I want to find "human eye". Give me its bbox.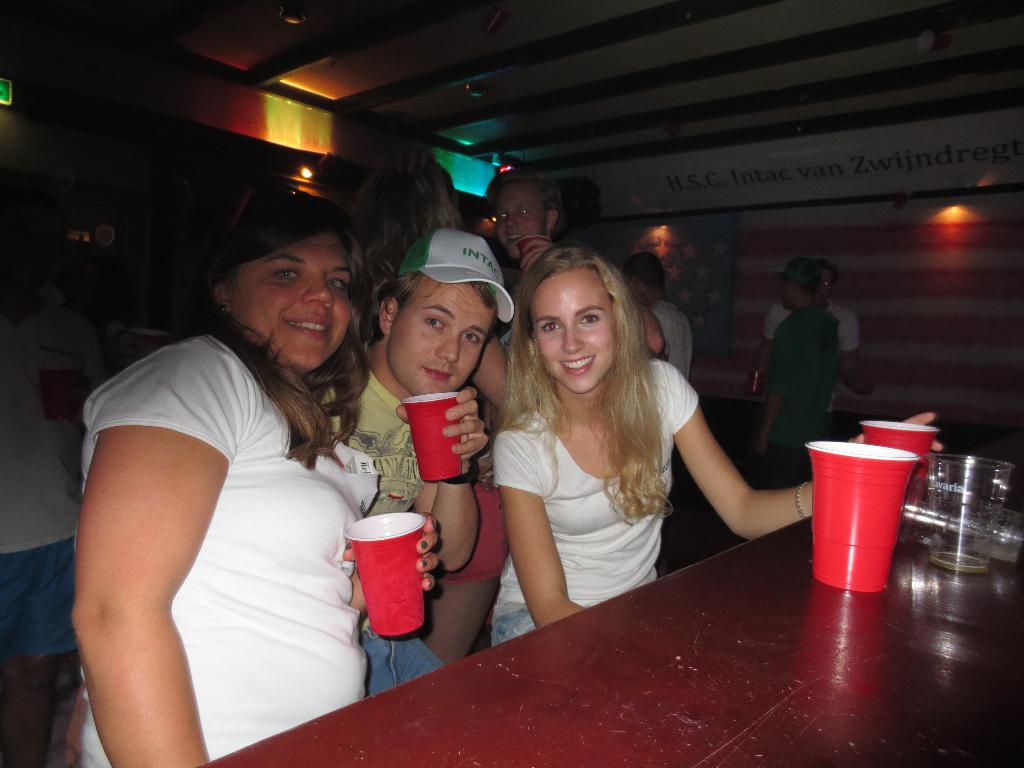
left=326, top=273, right=350, bottom=294.
